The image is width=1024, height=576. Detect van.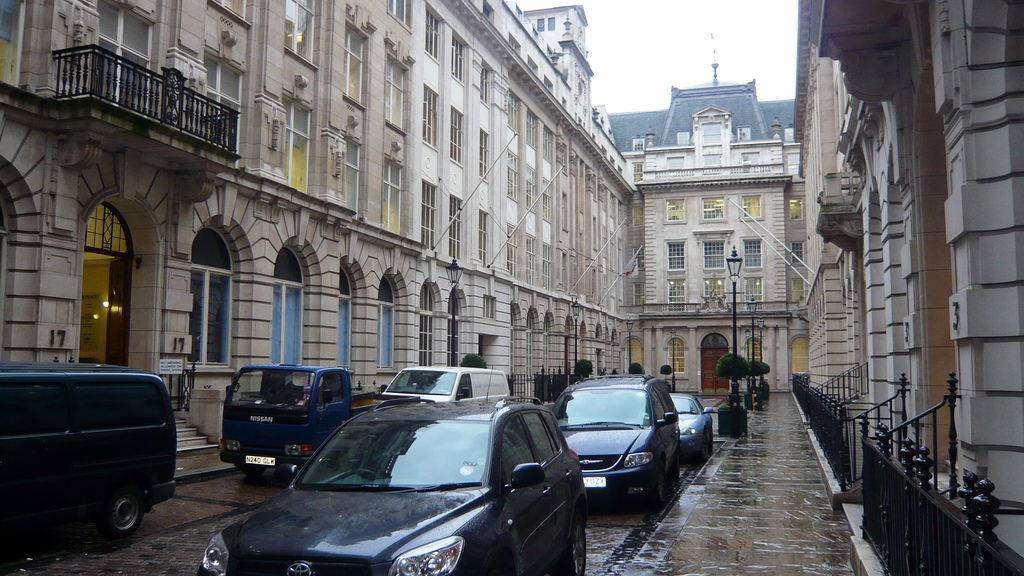
Detection: x1=0, y1=361, x2=179, y2=542.
